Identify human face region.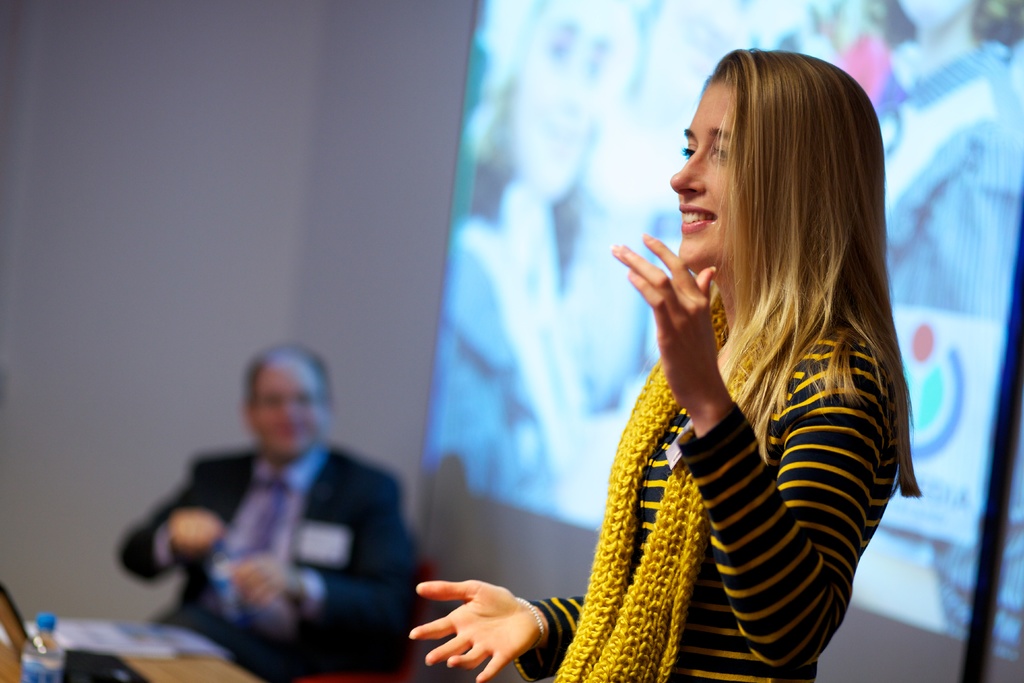
Region: l=671, t=85, r=730, b=269.
